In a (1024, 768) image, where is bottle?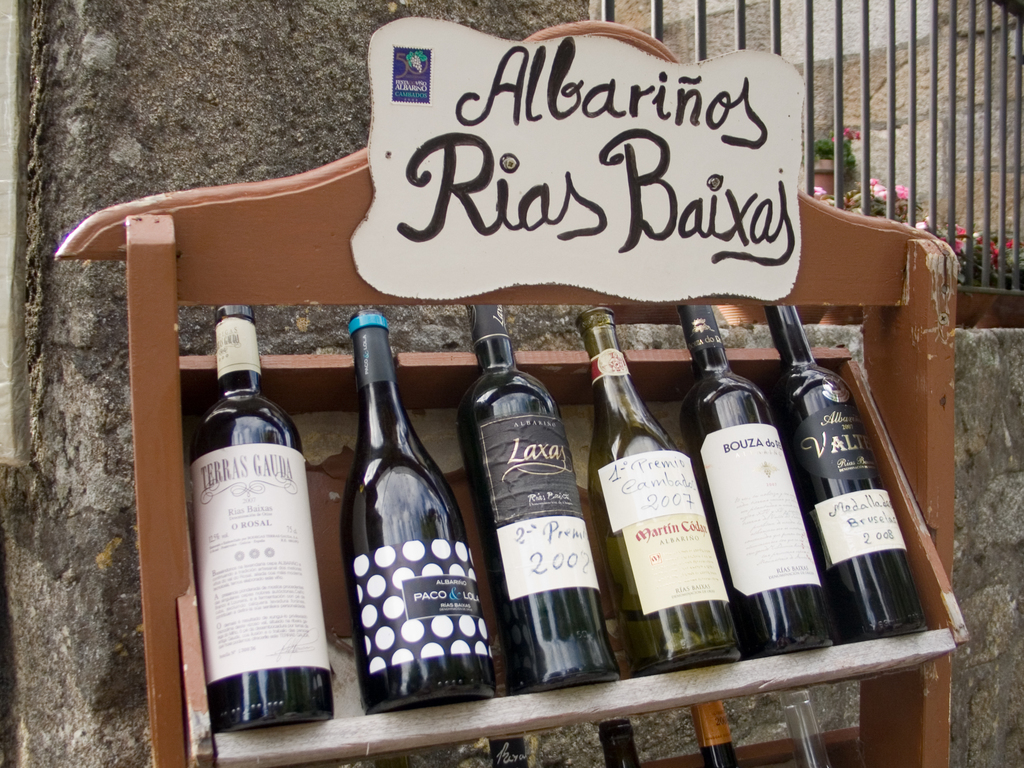
left=767, top=291, right=925, bottom=646.
